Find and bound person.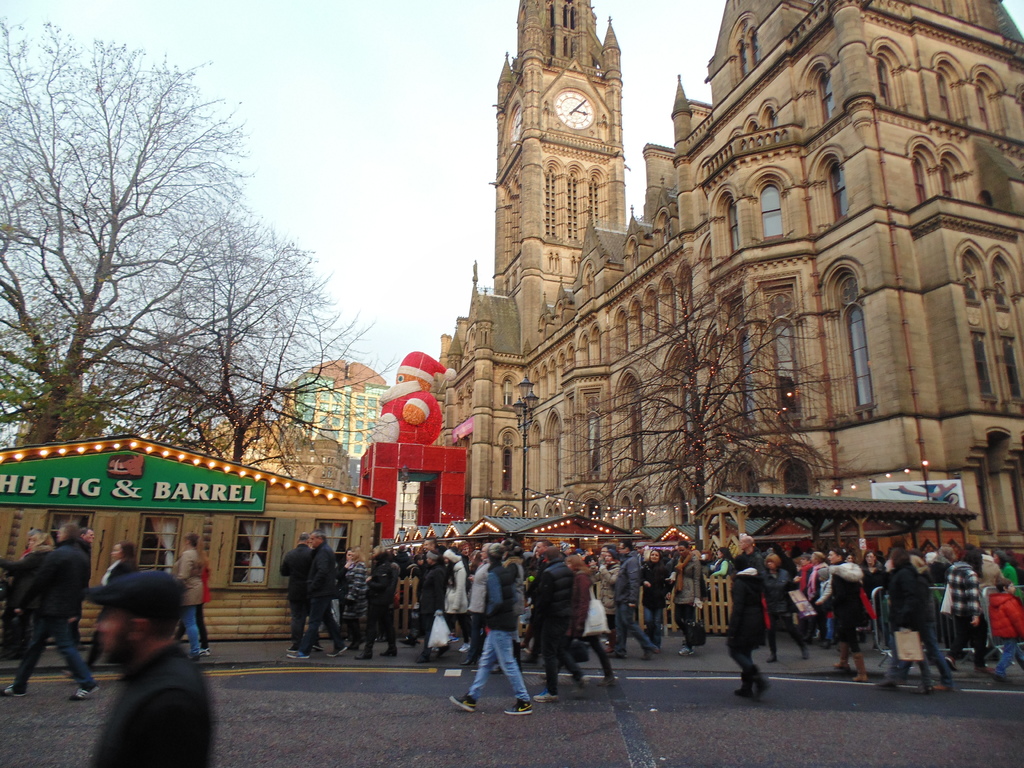
Bound: (left=83, top=568, right=209, bottom=767).
